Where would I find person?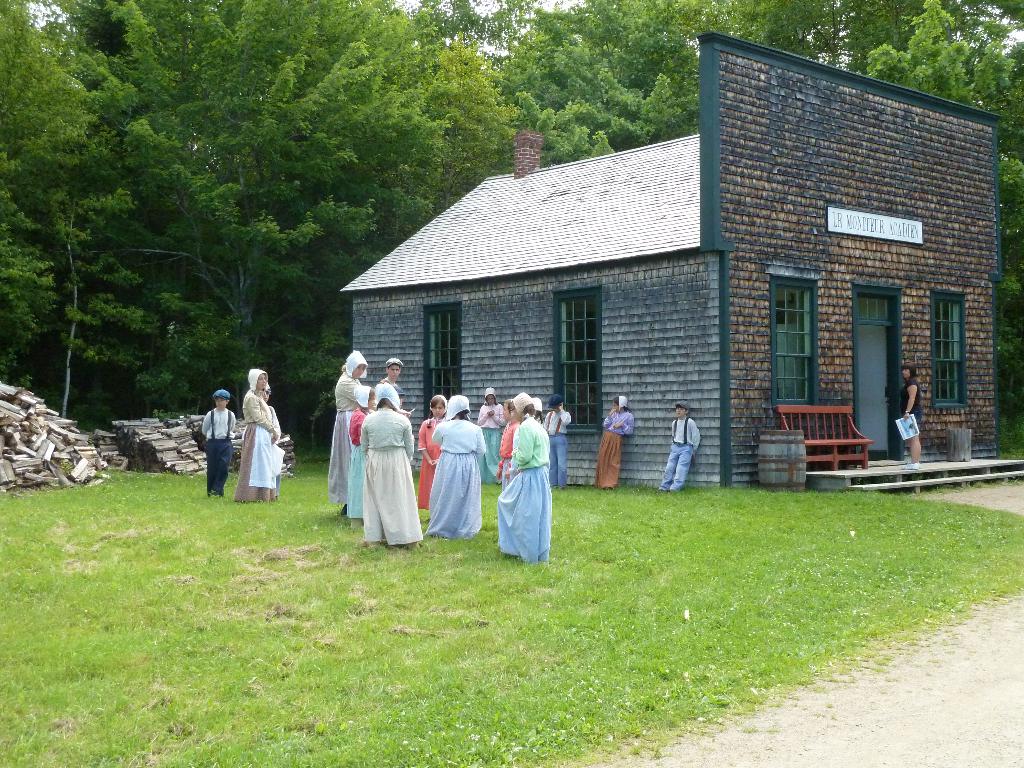
At left=435, top=392, right=488, bottom=541.
